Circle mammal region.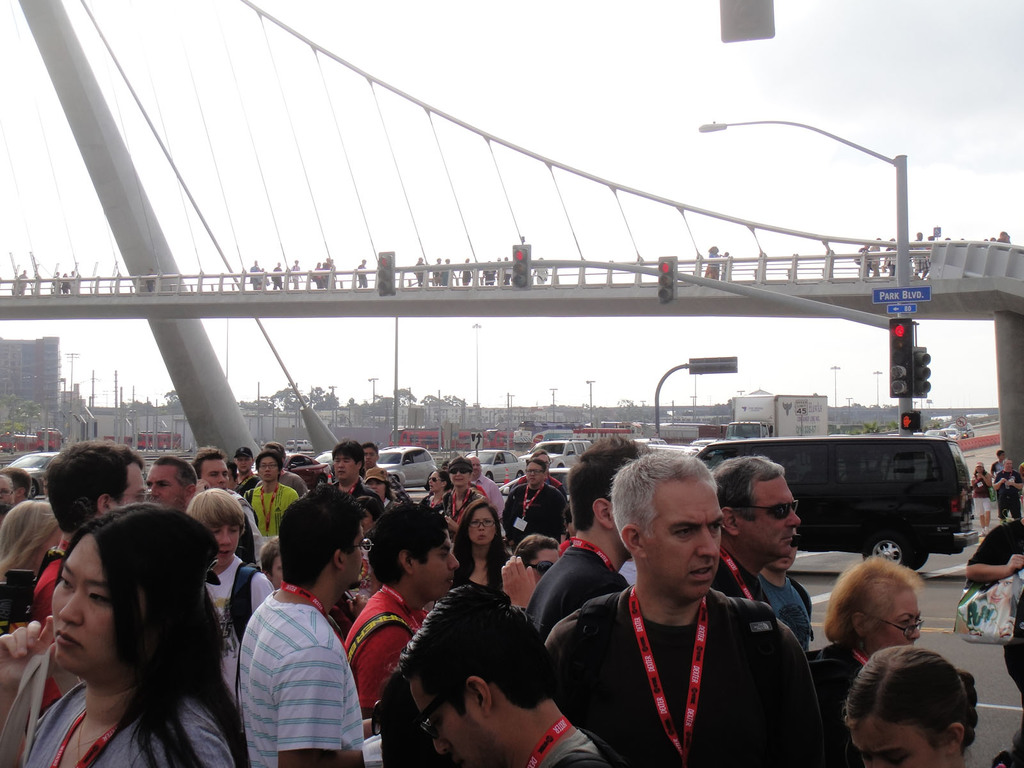
Region: BBox(511, 452, 564, 492).
